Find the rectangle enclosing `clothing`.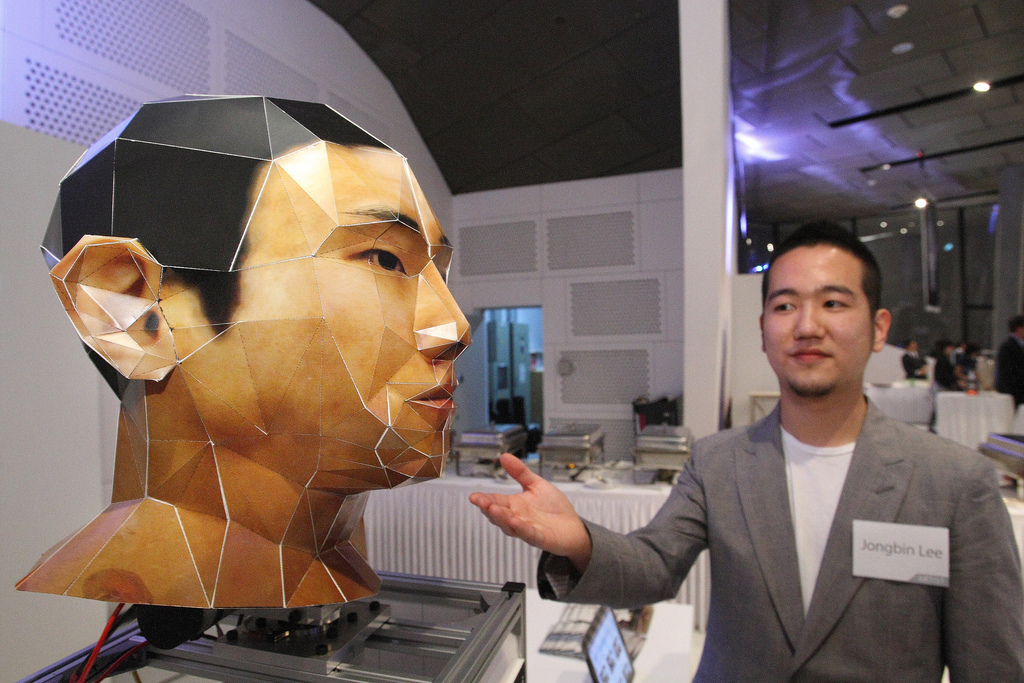
[532, 396, 1023, 682].
